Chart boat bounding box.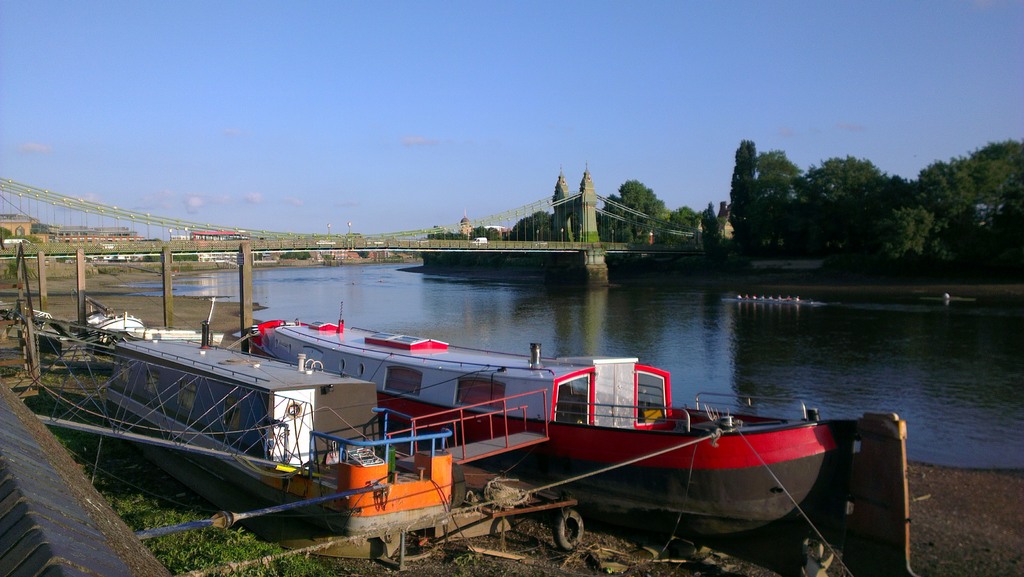
Charted: 105,343,403,515.
